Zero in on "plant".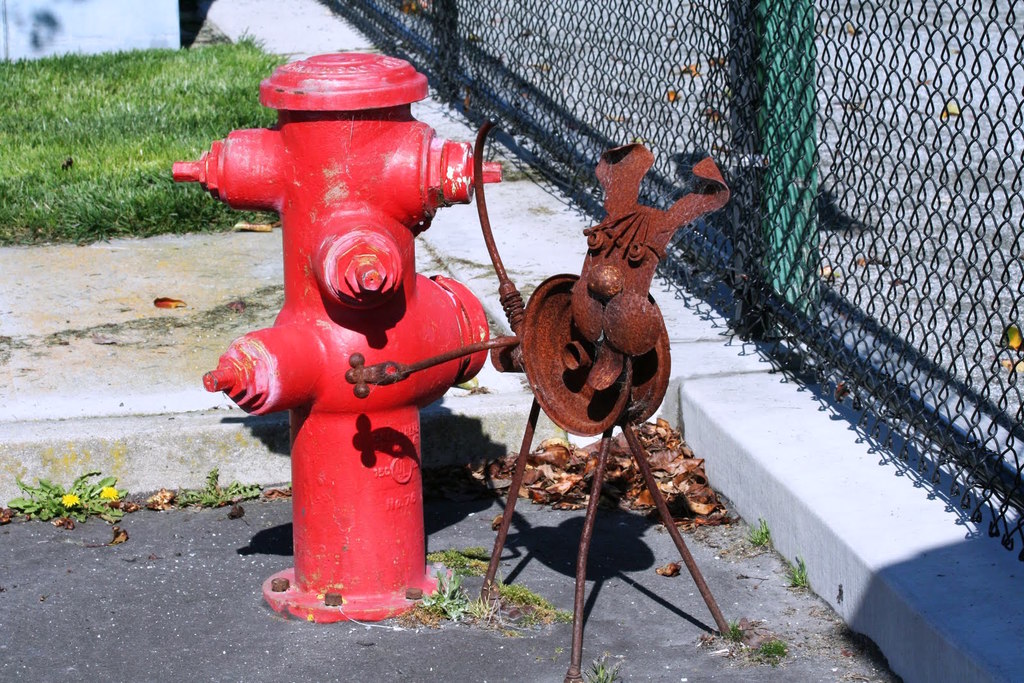
Zeroed in: [780,554,806,590].
